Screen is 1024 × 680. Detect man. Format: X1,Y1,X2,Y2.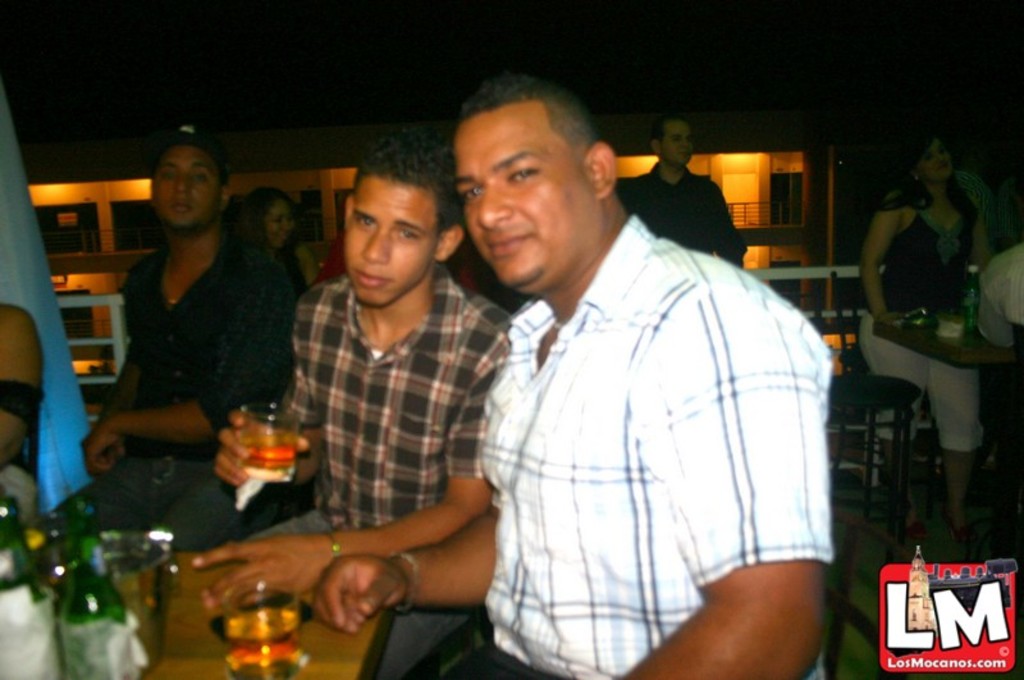
614,115,750,270.
